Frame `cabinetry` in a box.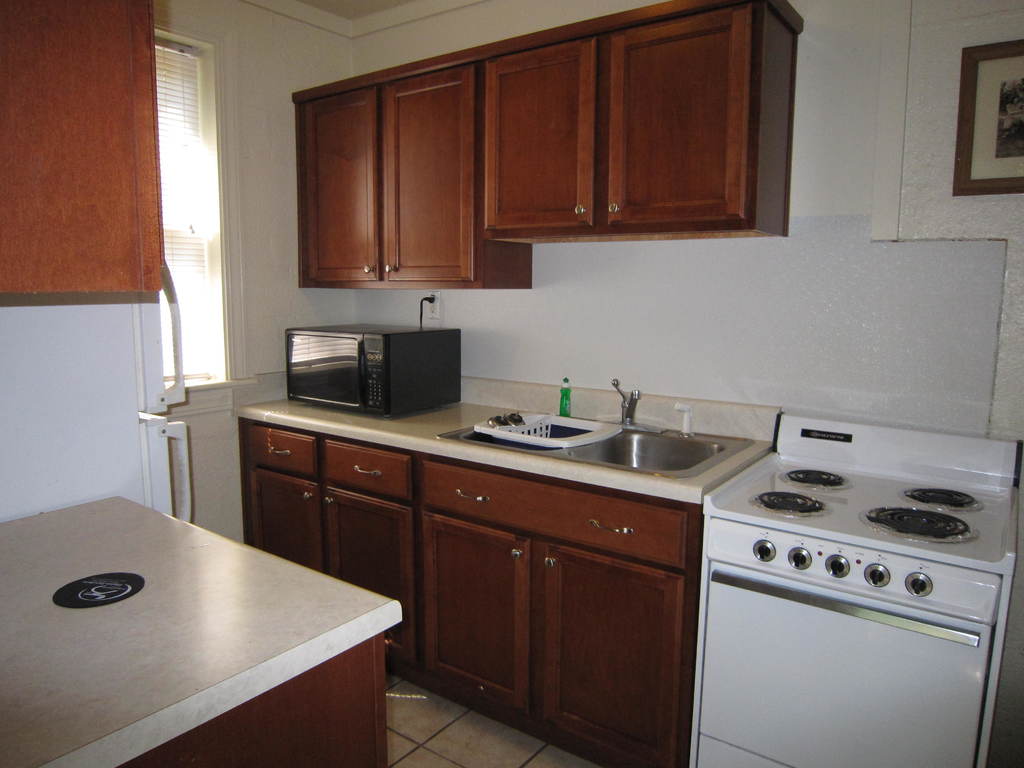
box=[413, 511, 532, 720].
